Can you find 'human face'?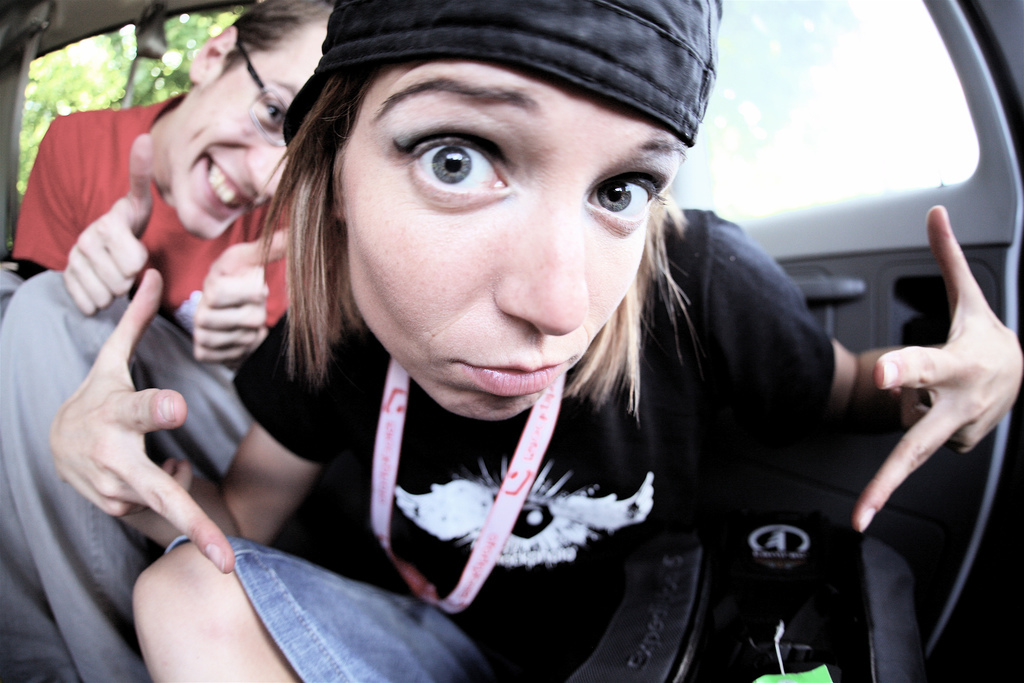
Yes, bounding box: {"left": 339, "top": 60, "right": 688, "bottom": 419}.
